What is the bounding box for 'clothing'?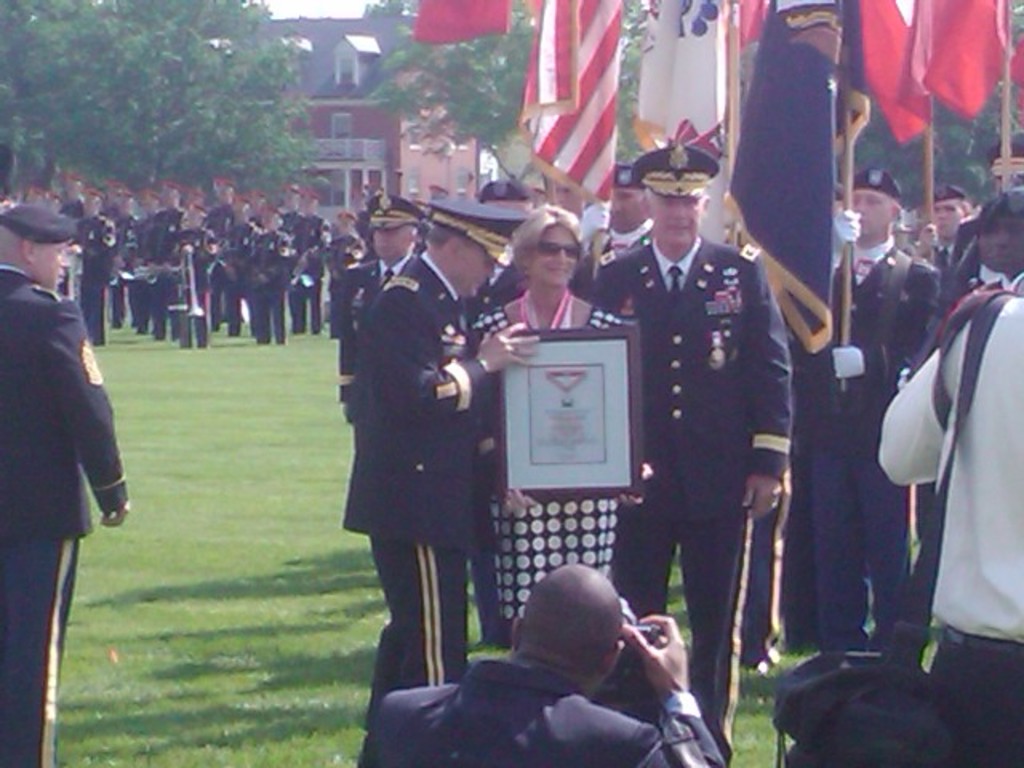
[x1=598, y1=166, x2=821, y2=666].
